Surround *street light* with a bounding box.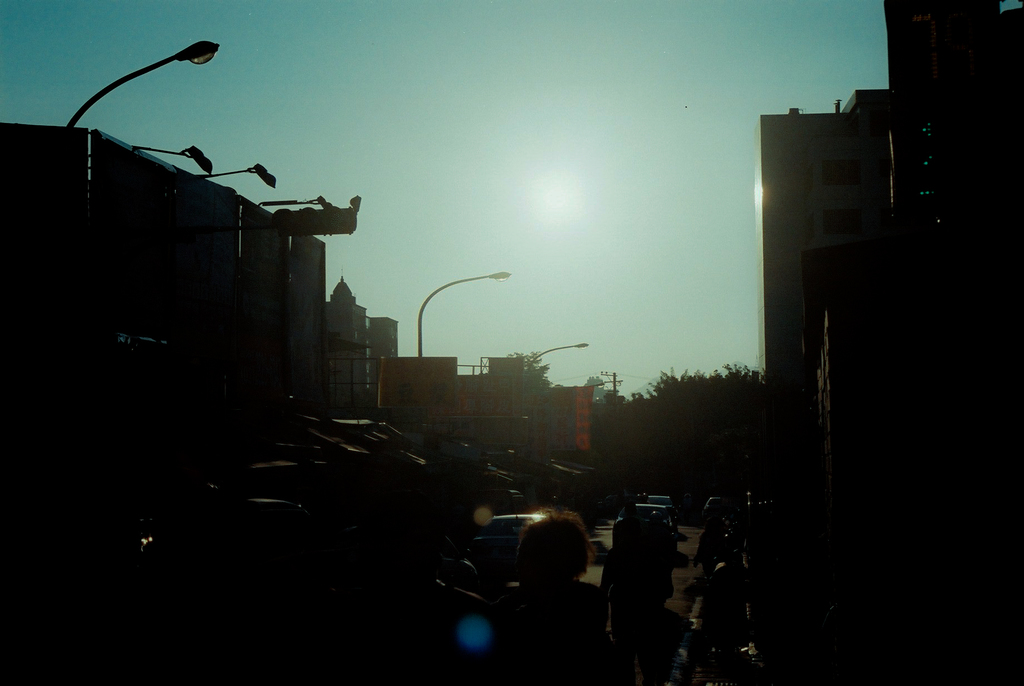
select_region(417, 272, 516, 361).
